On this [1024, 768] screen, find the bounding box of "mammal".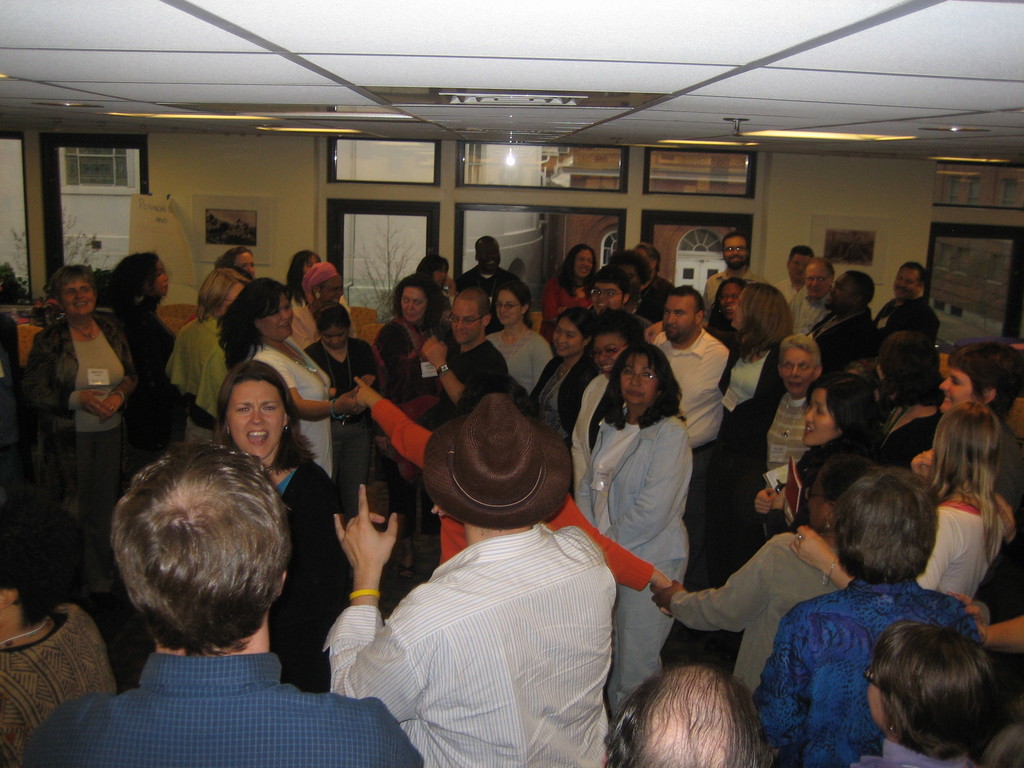
Bounding box: bbox(868, 262, 943, 351).
